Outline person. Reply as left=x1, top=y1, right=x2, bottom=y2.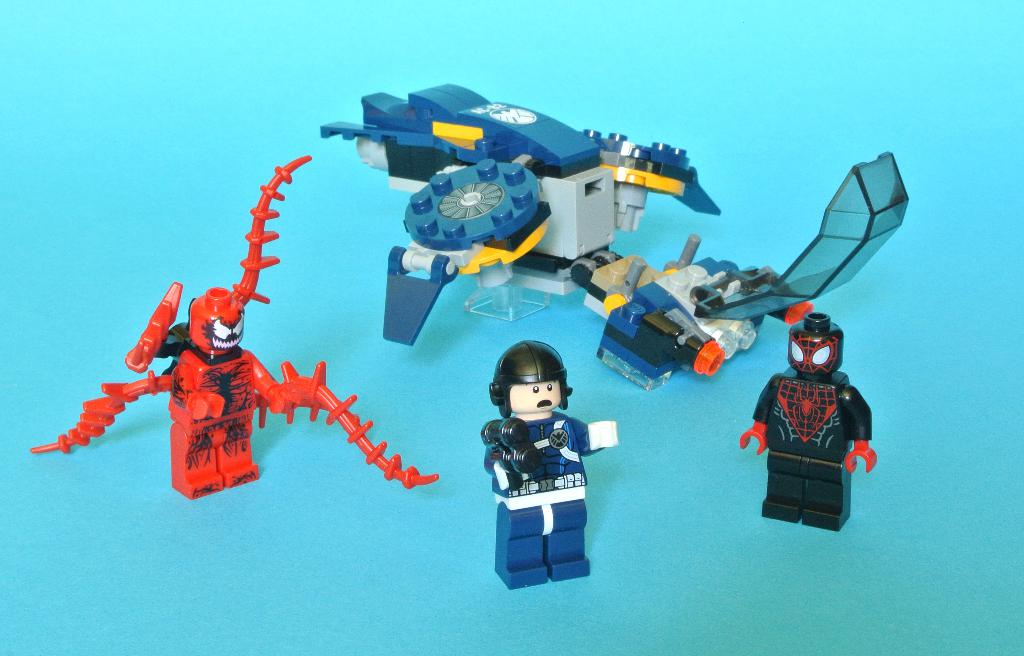
left=483, top=340, right=621, bottom=591.
